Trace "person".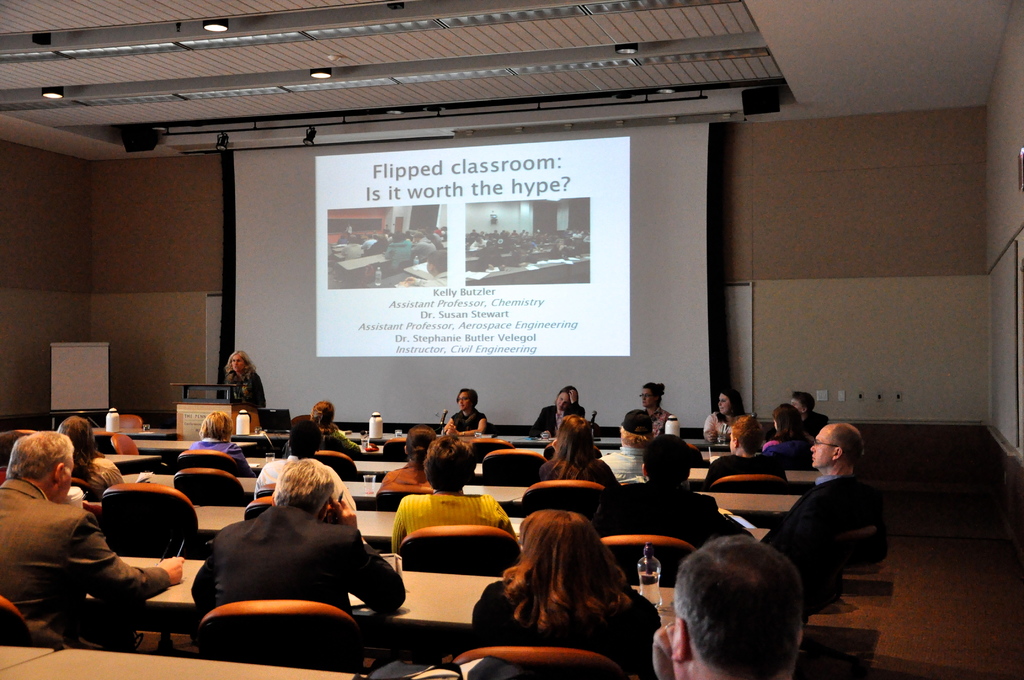
Traced to {"x1": 548, "y1": 238, "x2": 576, "y2": 257}.
